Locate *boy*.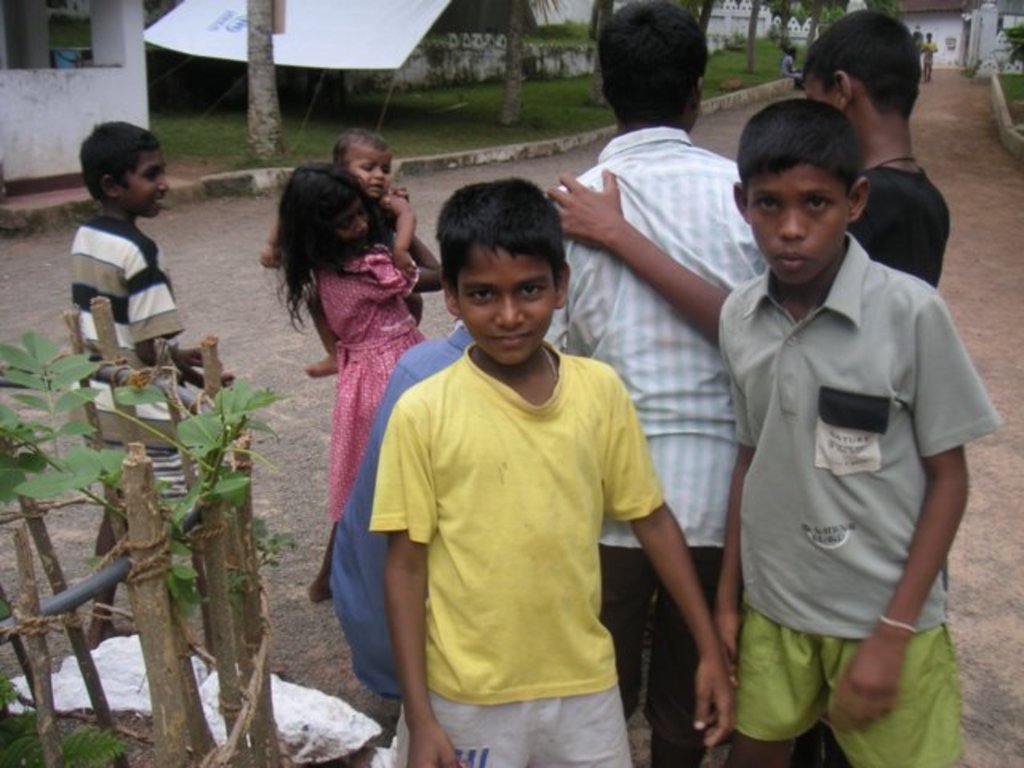
Bounding box: bbox=(246, 126, 438, 378).
